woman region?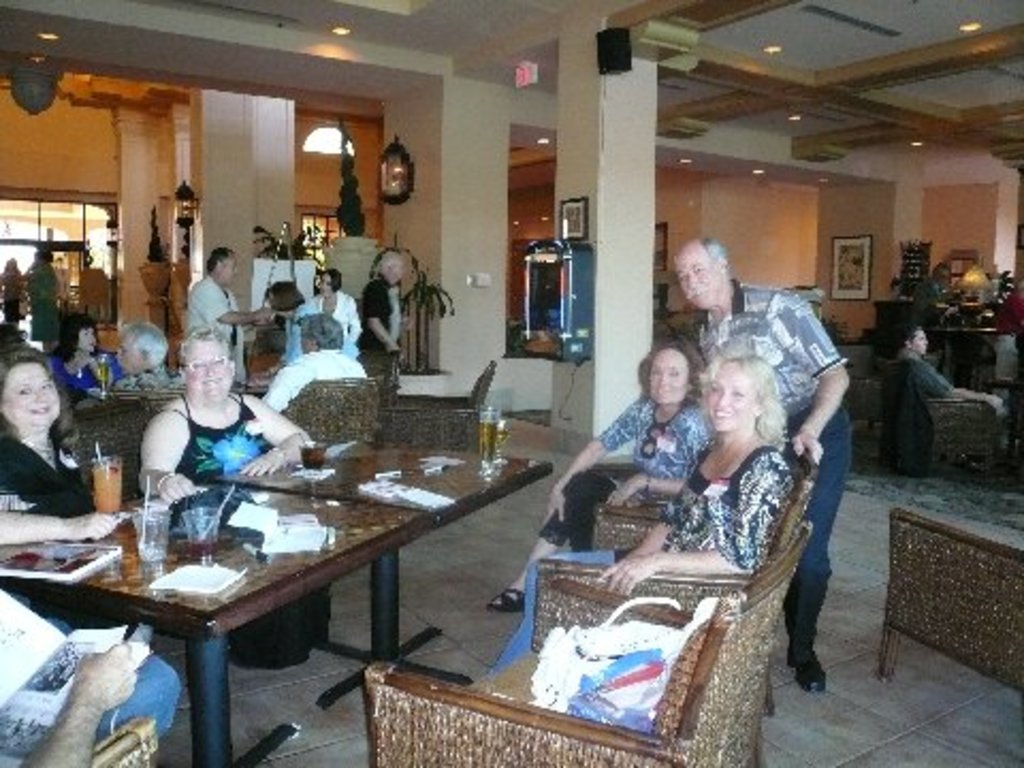
bbox=(0, 343, 145, 642)
